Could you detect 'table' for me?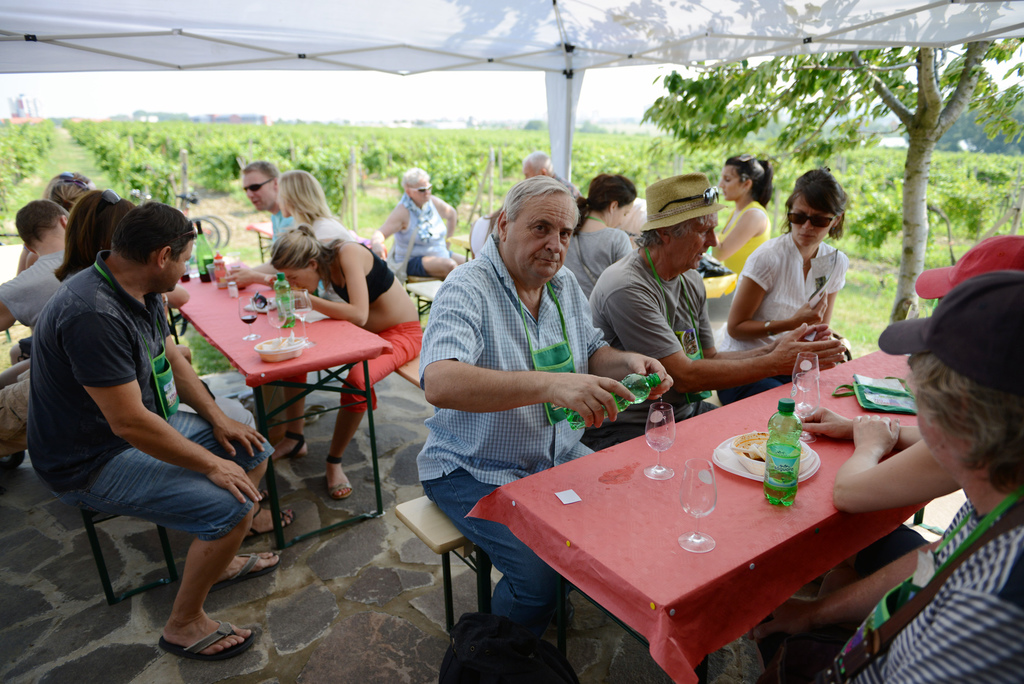
Detection result: box=[168, 261, 380, 548].
